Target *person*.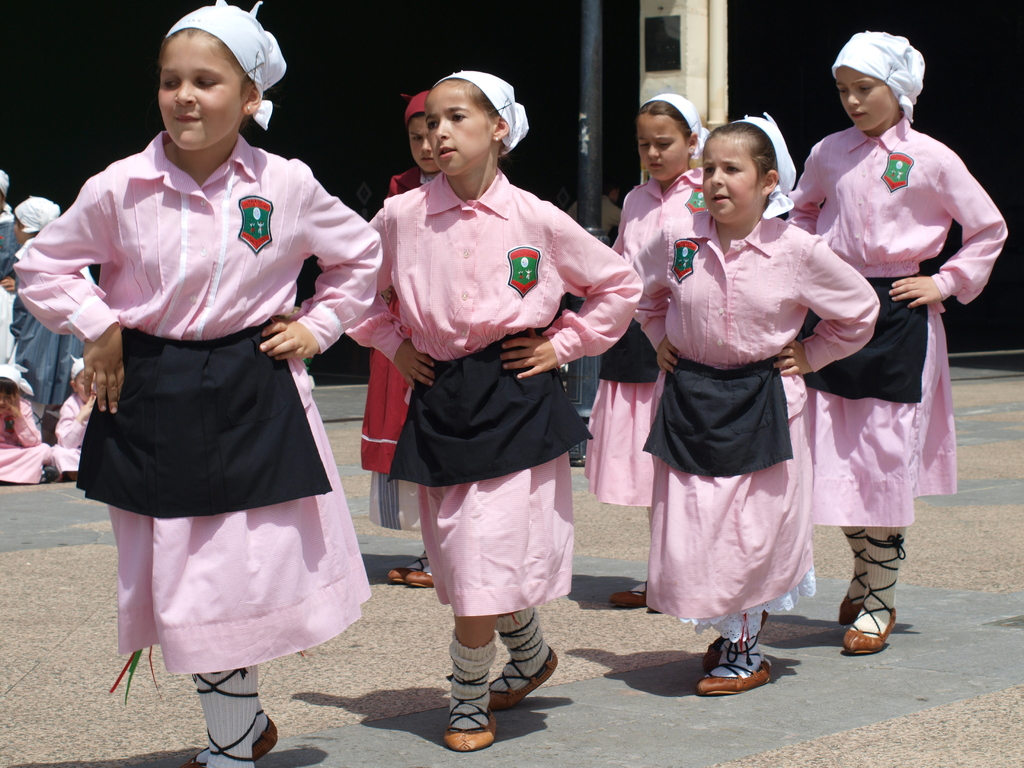
Target region: box=[6, 199, 88, 438].
